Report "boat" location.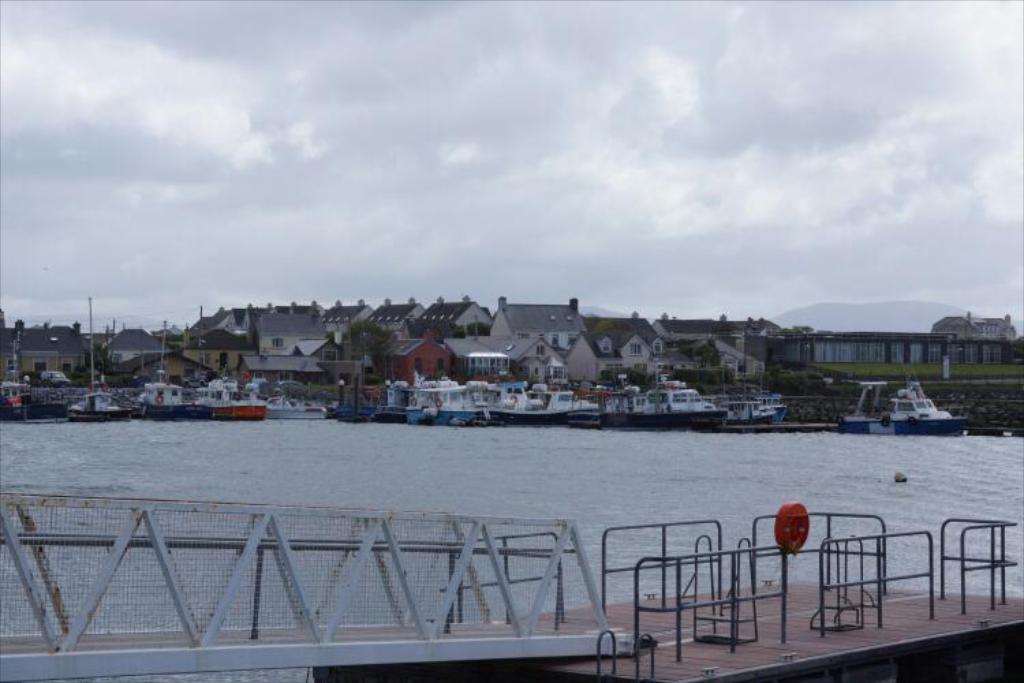
Report: bbox=(833, 376, 987, 443).
